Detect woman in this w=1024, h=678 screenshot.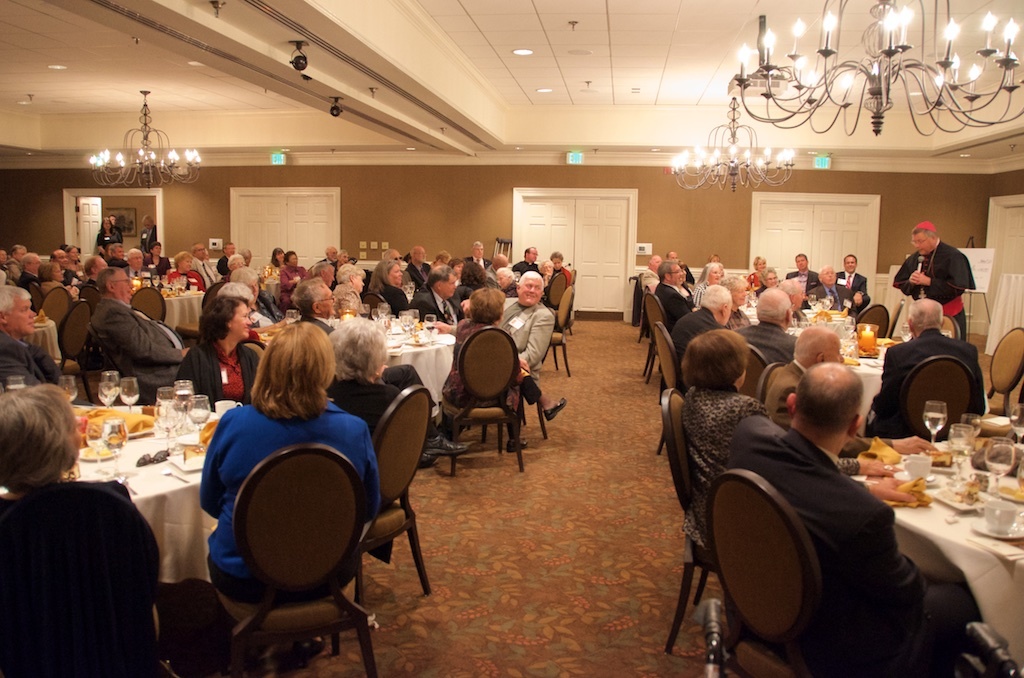
Detection: 195,298,397,661.
